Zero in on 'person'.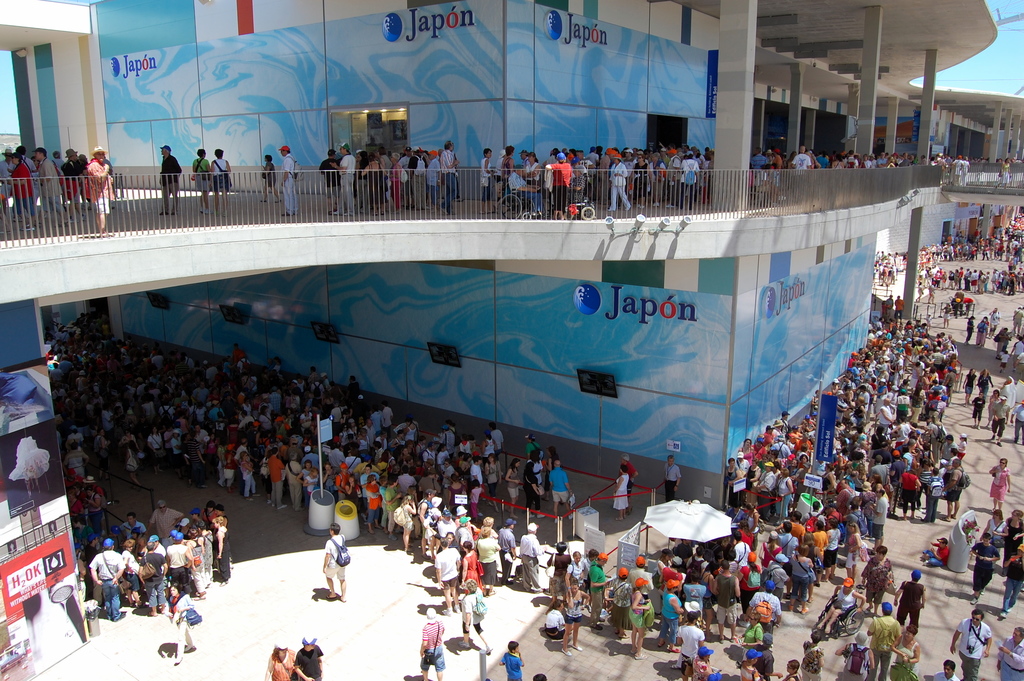
Zeroed in: {"x1": 867, "y1": 602, "x2": 900, "y2": 680}.
